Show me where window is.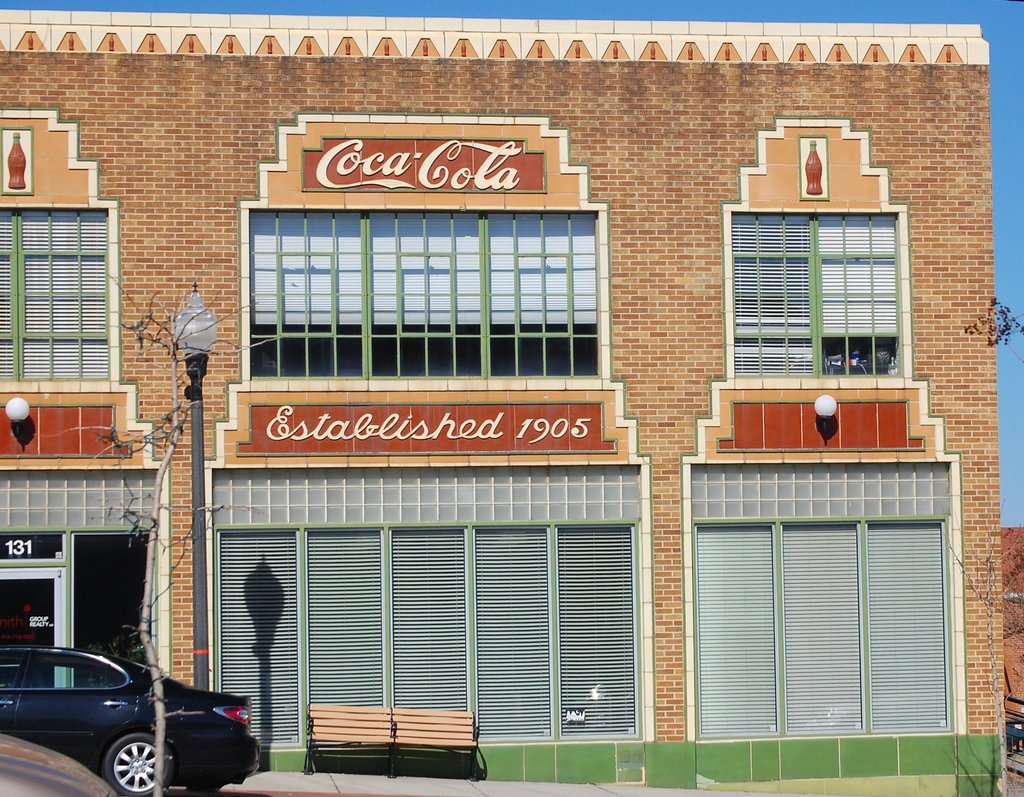
window is at rect(241, 204, 608, 378).
